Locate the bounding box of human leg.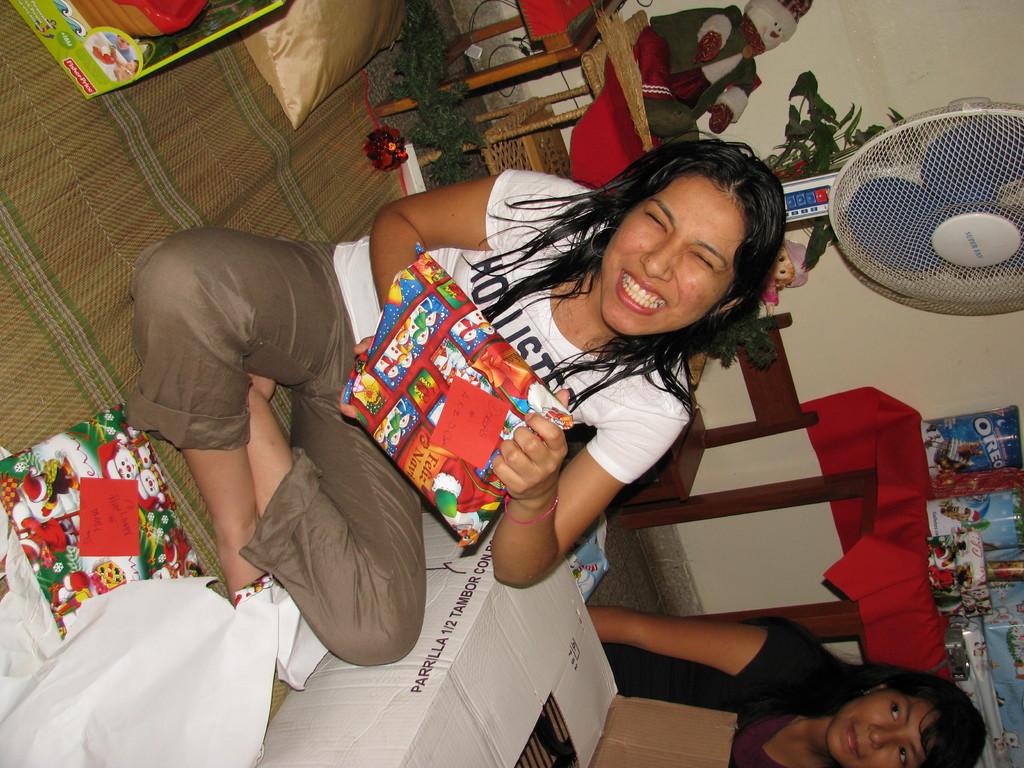
Bounding box: {"x1": 244, "y1": 390, "x2": 403, "y2": 675}.
